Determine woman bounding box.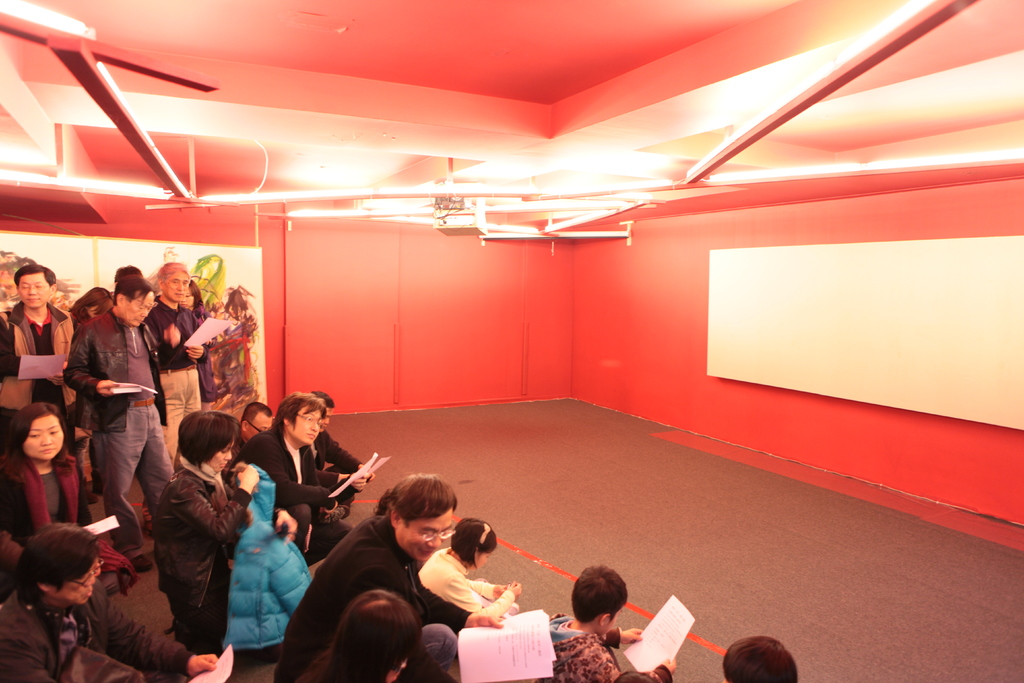
Determined: crop(64, 283, 120, 504).
